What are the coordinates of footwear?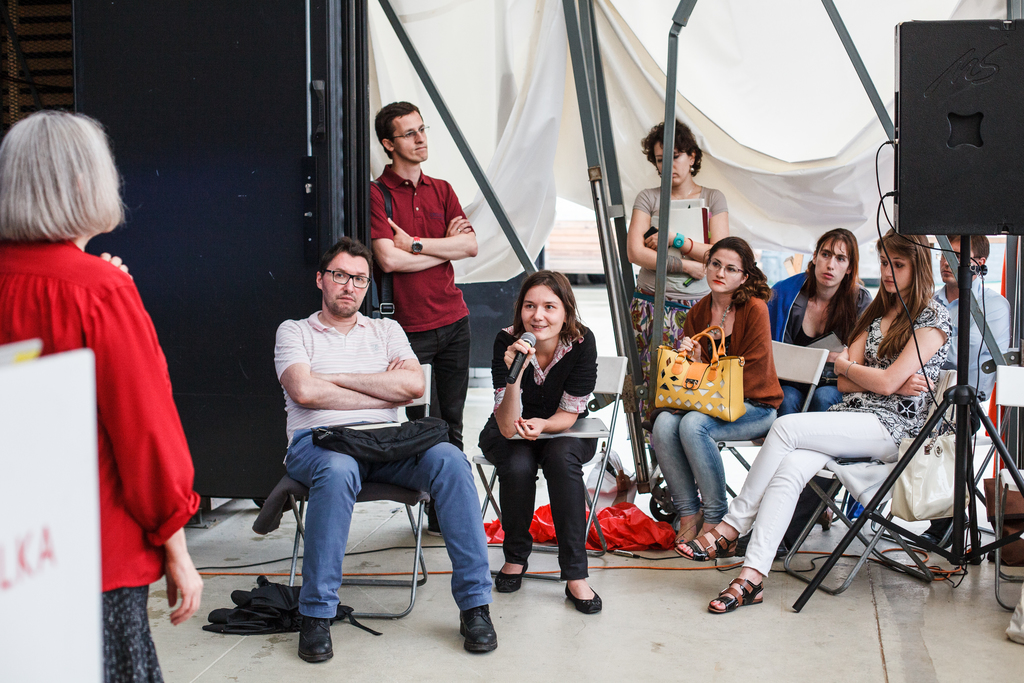
left=446, top=595, right=499, bottom=662.
